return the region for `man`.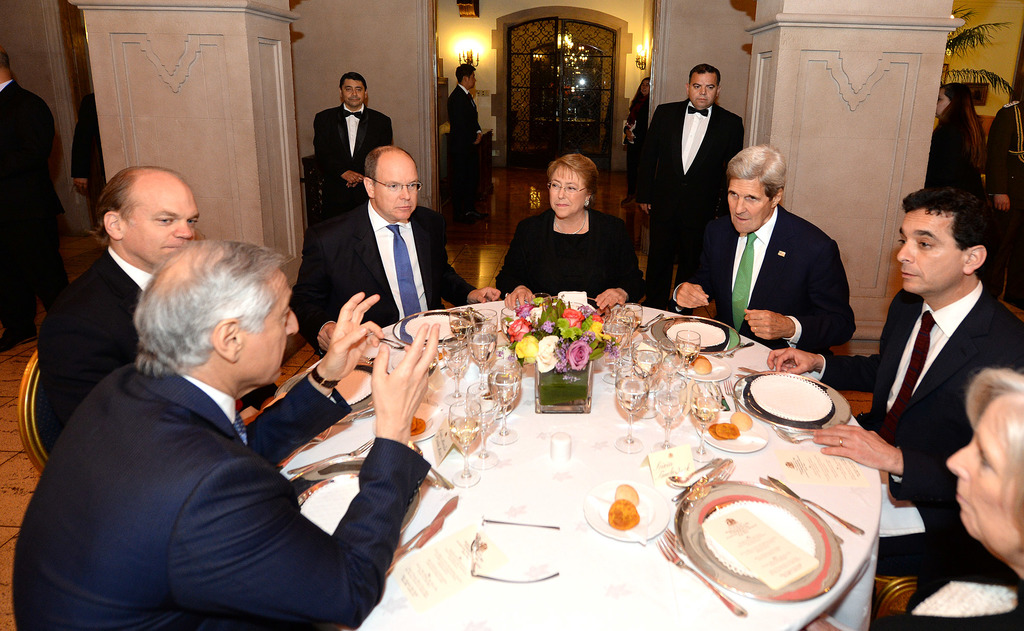
(766,183,1023,505).
